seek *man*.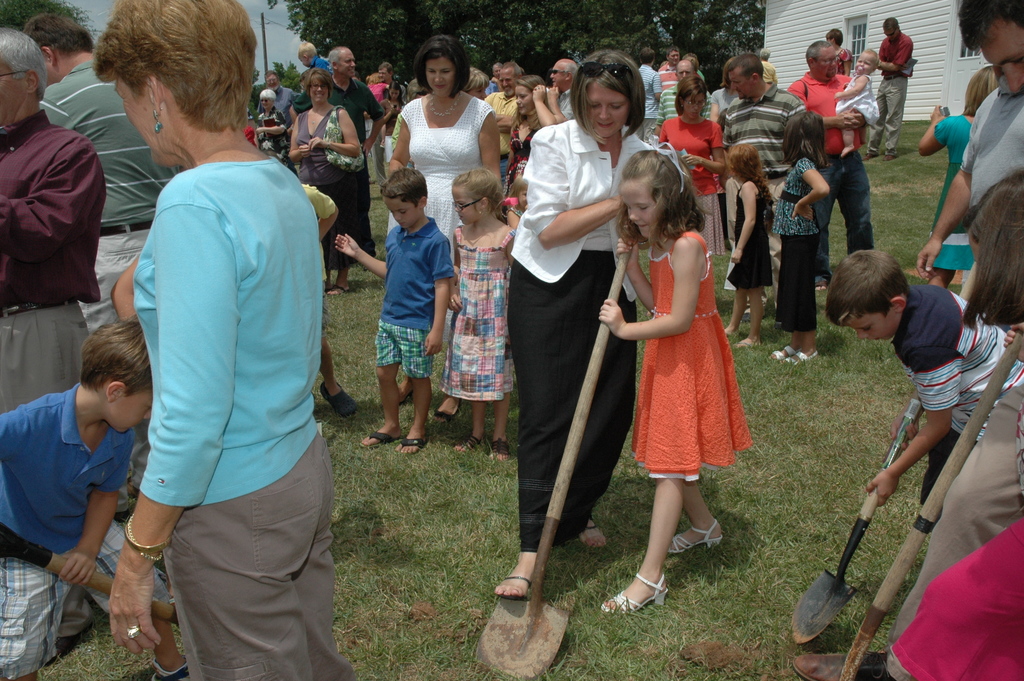
(left=293, top=35, right=330, bottom=75).
